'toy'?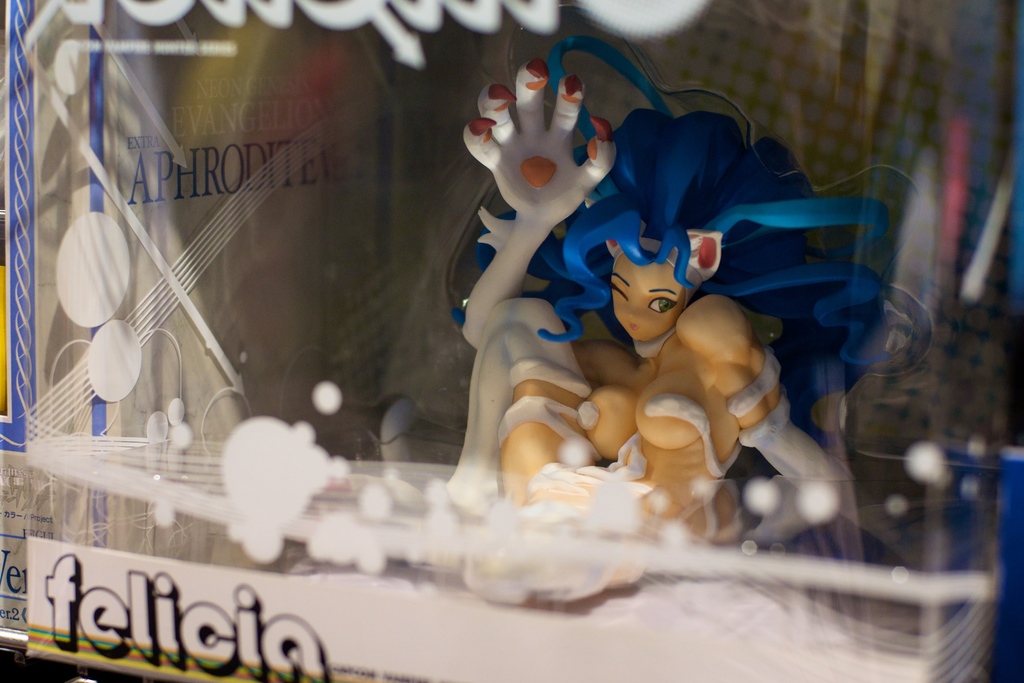
x1=370, y1=58, x2=868, y2=570
